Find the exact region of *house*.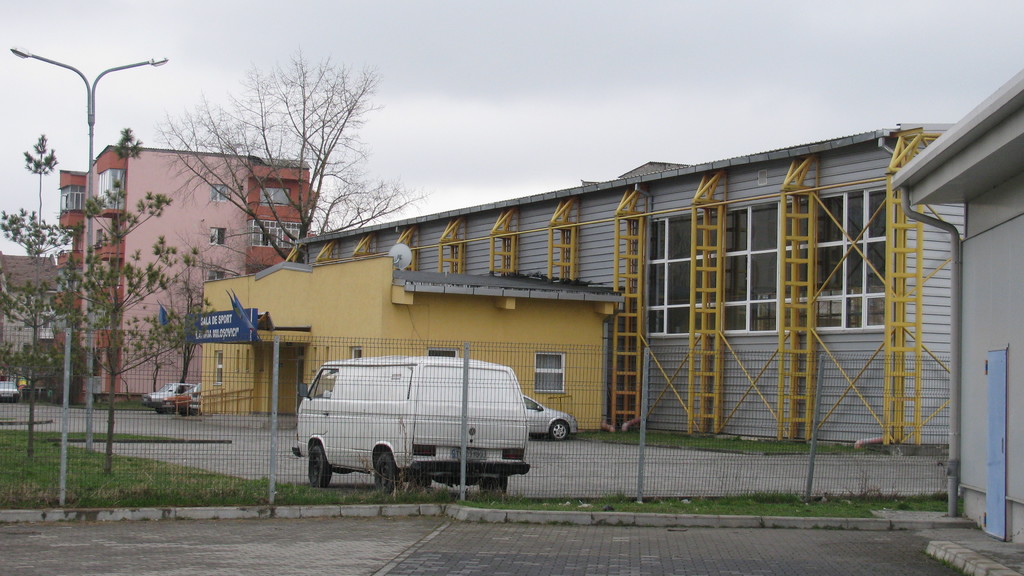
Exact region: x1=884 y1=70 x2=1023 y2=561.
